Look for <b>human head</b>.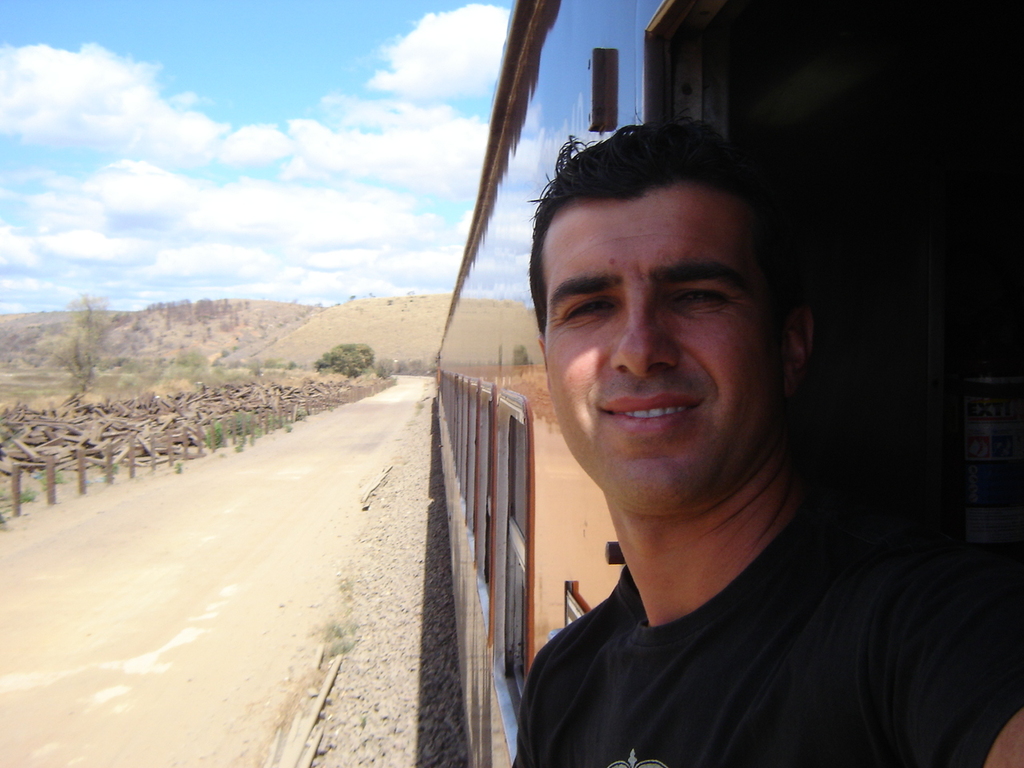
Found: x1=534 y1=129 x2=797 y2=455.
